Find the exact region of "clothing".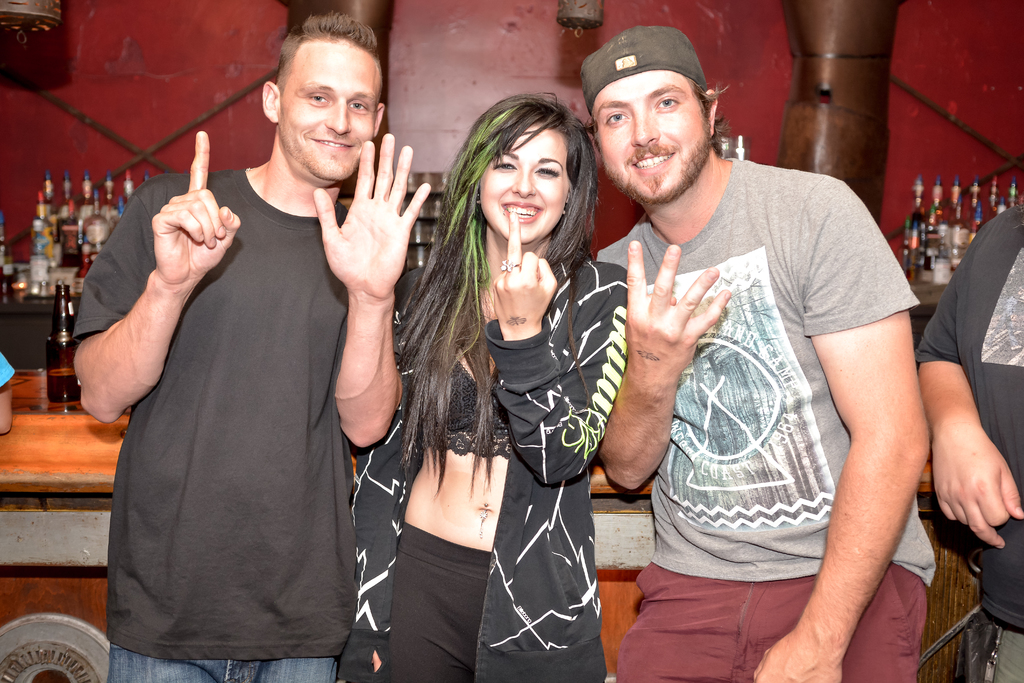
Exact region: Rect(911, 189, 1023, 682).
